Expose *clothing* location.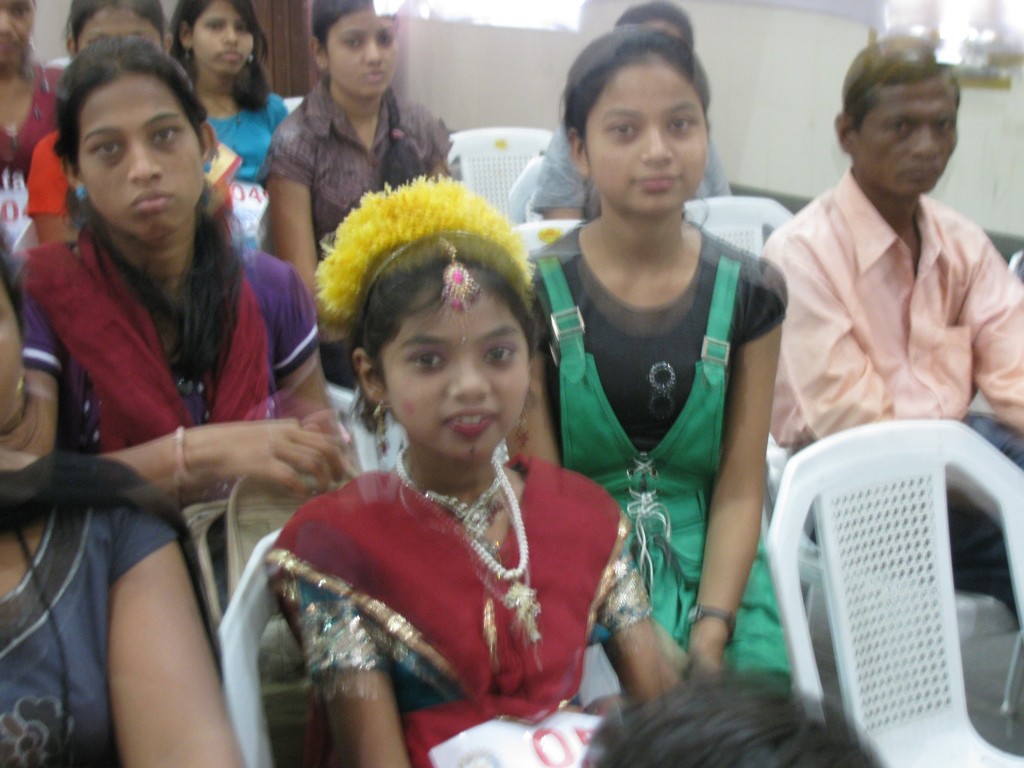
Exposed at crop(1, 451, 204, 767).
